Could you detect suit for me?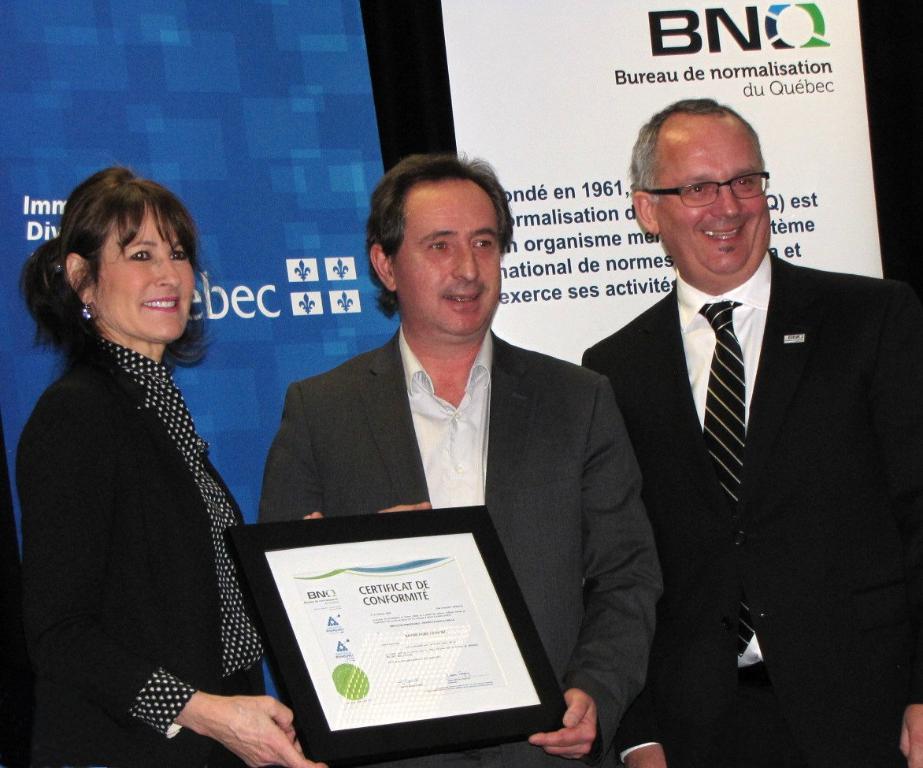
Detection result: (left=258, top=328, right=665, bottom=767).
